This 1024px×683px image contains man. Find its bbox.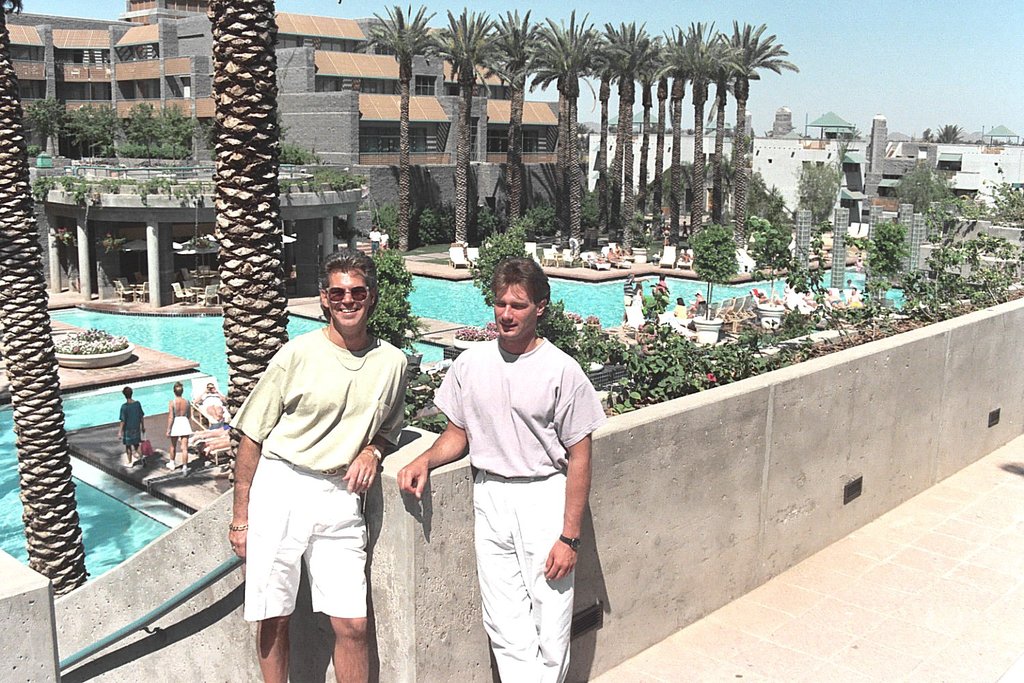
box=[416, 251, 604, 680].
